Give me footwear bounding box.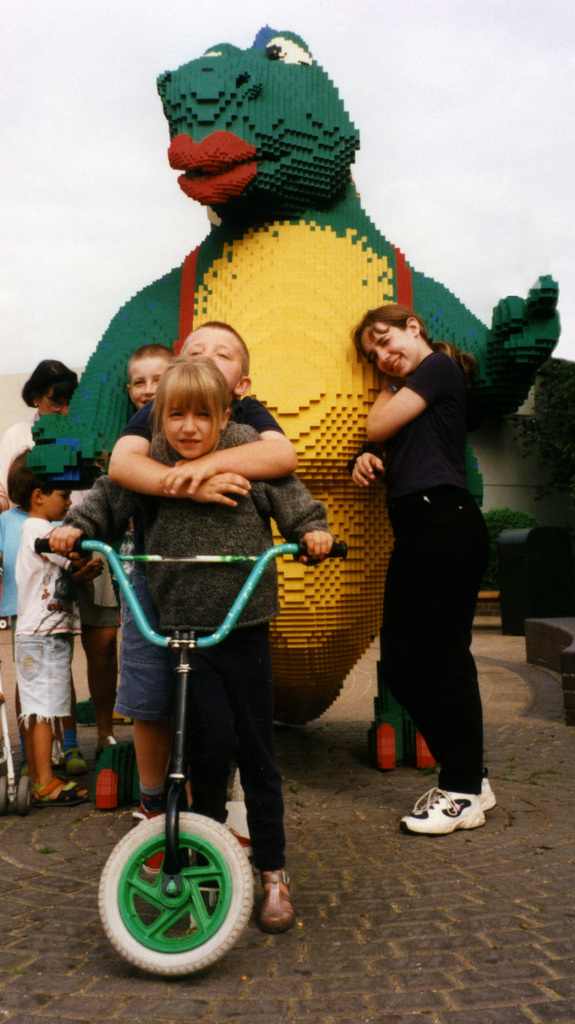
rect(26, 776, 89, 807).
